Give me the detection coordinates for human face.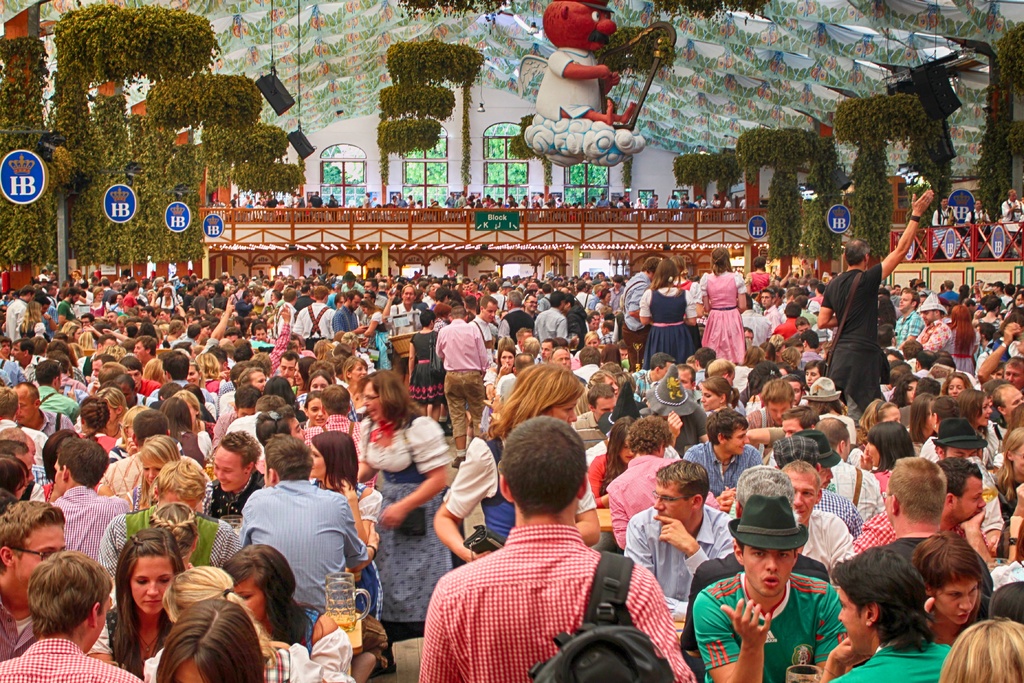
{"x1": 16, "y1": 388, "x2": 32, "y2": 419}.
